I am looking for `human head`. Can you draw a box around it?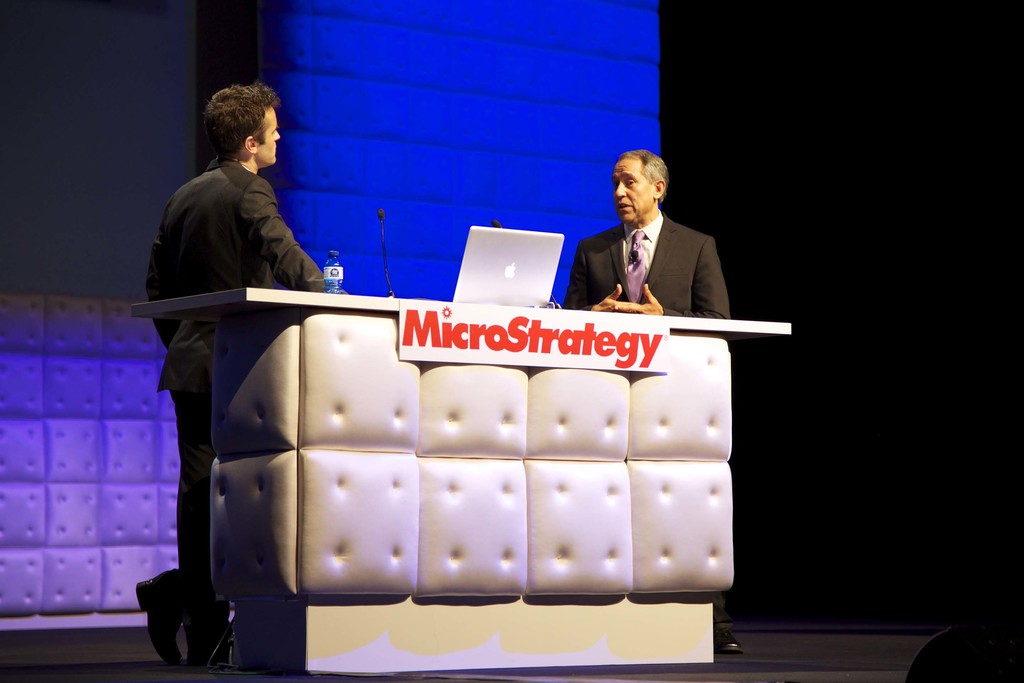
Sure, the bounding box is 193:79:285:170.
